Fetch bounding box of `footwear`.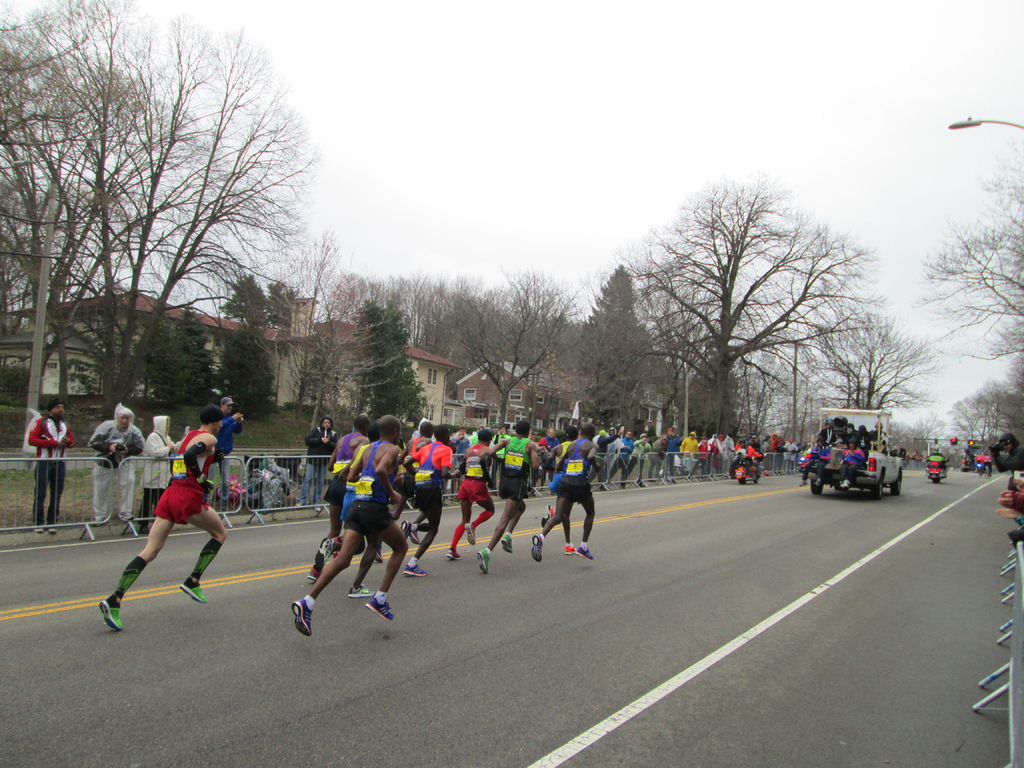
Bbox: 367/595/396/621.
